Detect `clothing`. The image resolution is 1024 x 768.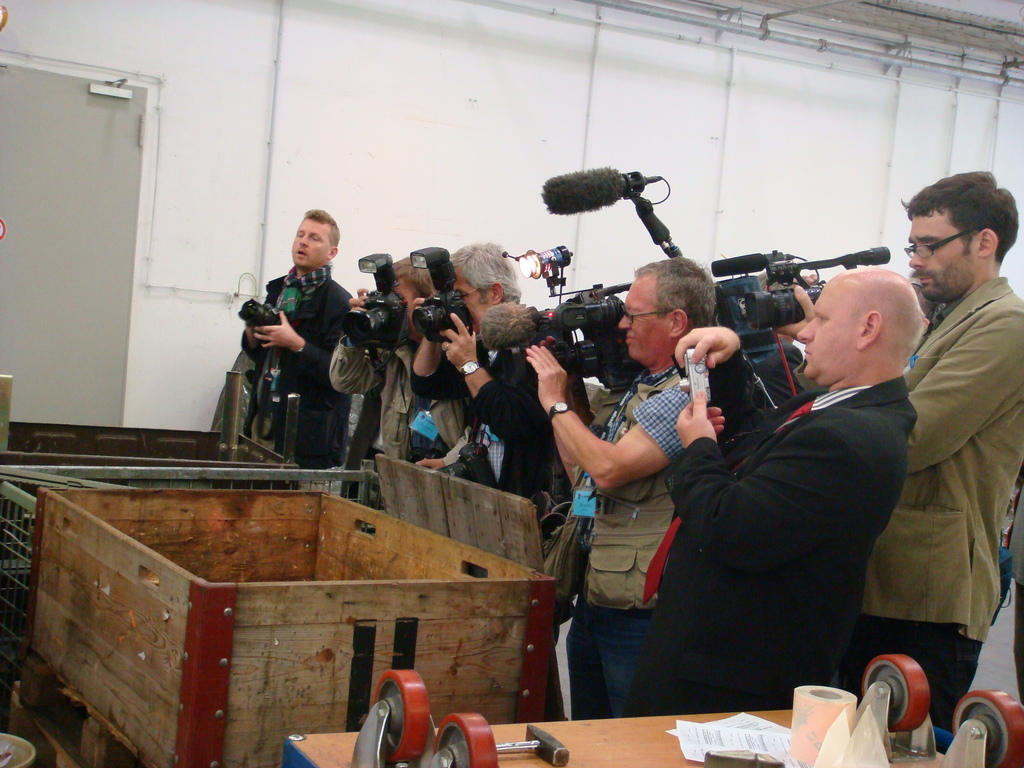
bbox=[543, 362, 687, 719].
